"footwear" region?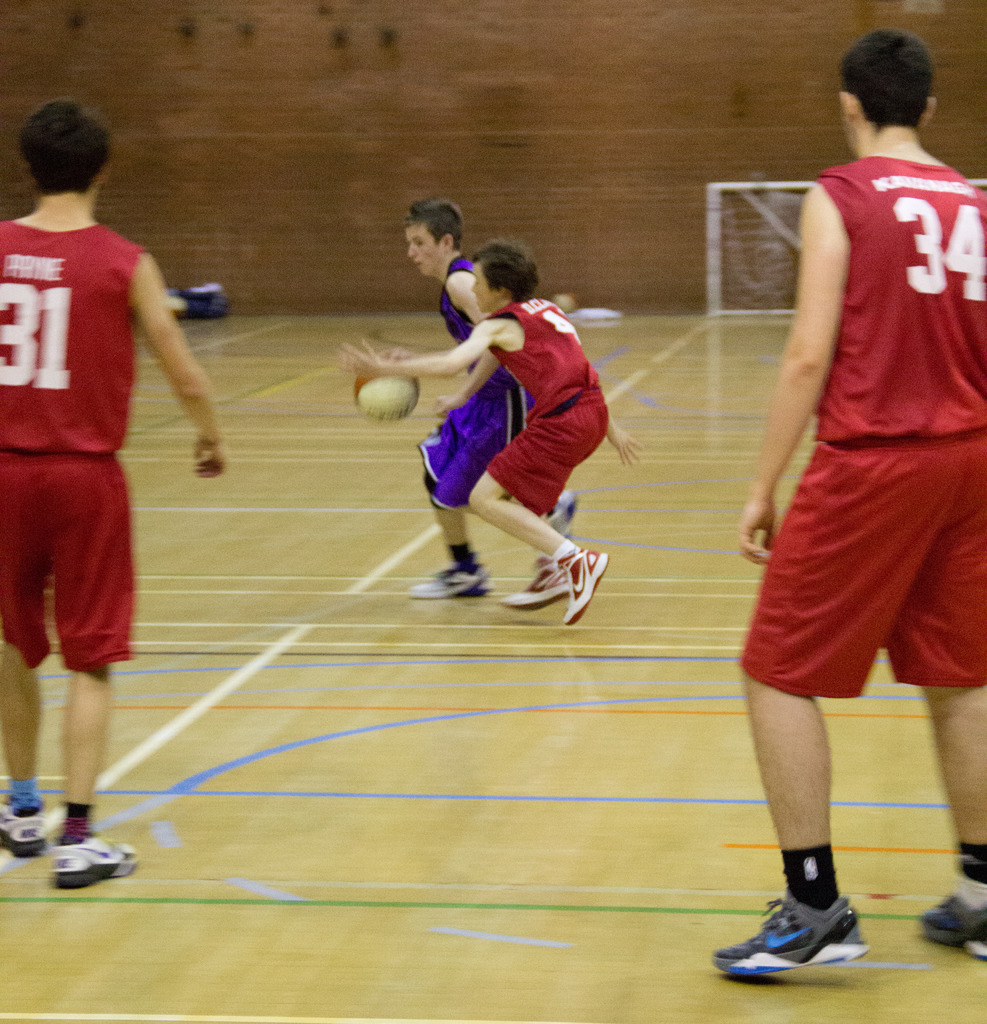
[left=497, top=557, right=568, bottom=614]
